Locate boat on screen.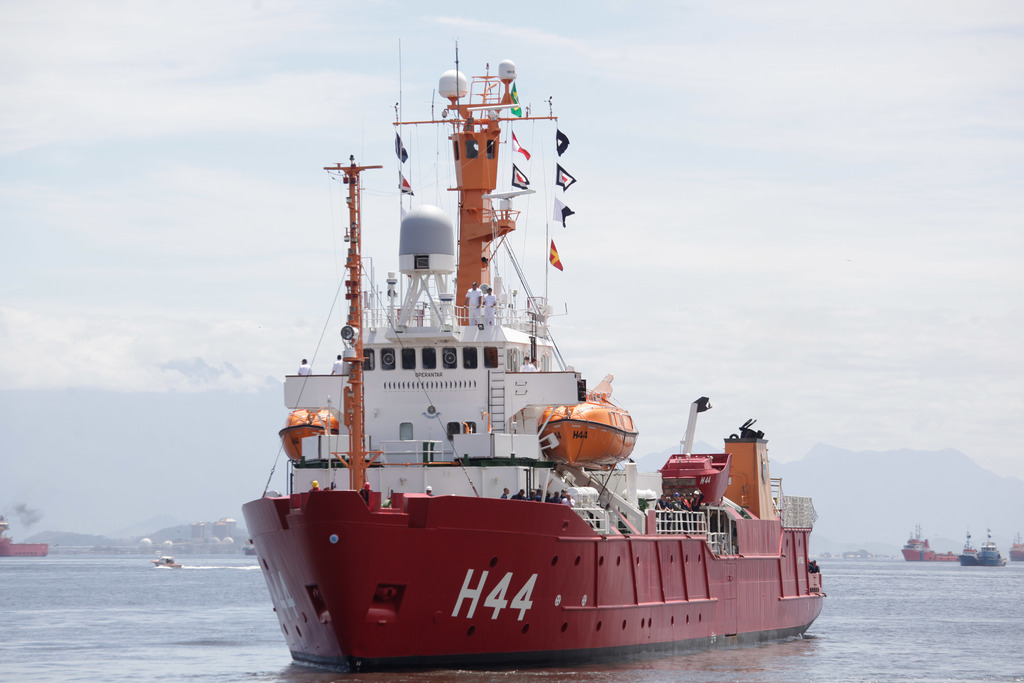
On screen at [x1=960, y1=531, x2=976, y2=569].
